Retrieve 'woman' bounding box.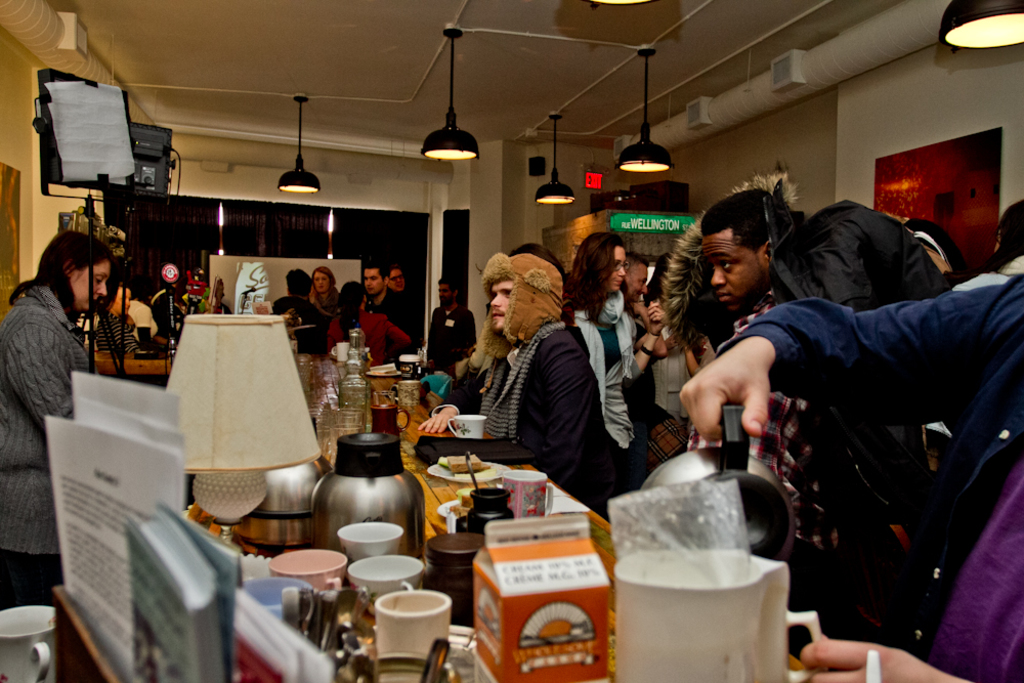
Bounding box: box=[562, 234, 666, 464].
